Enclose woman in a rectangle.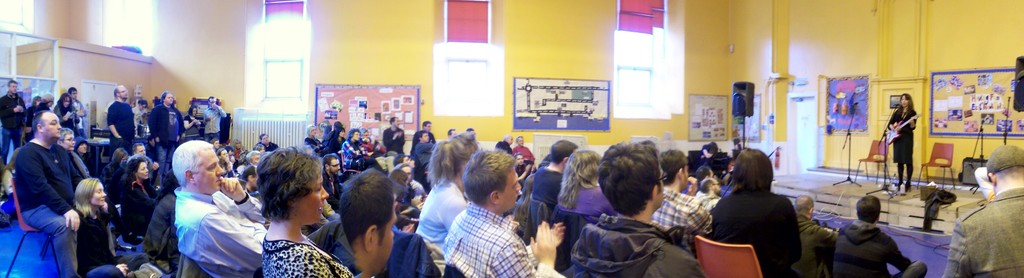
pyautogui.locateOnScreen(348, 128, 369, 165).
